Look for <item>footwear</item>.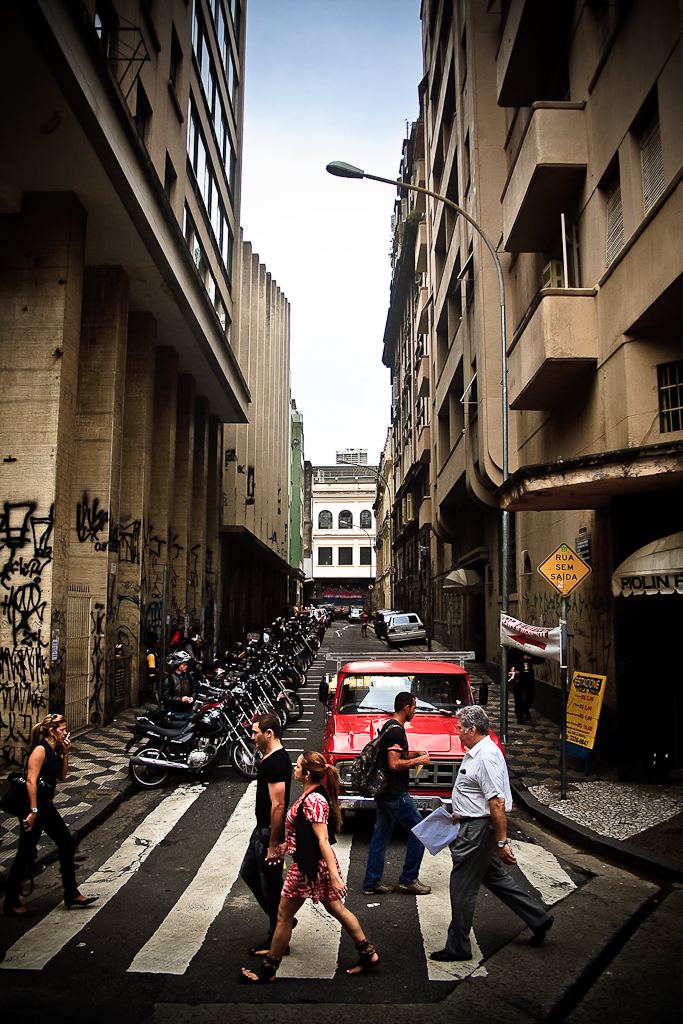
Found: [left=398, top=878, right=434, bottom=896].
